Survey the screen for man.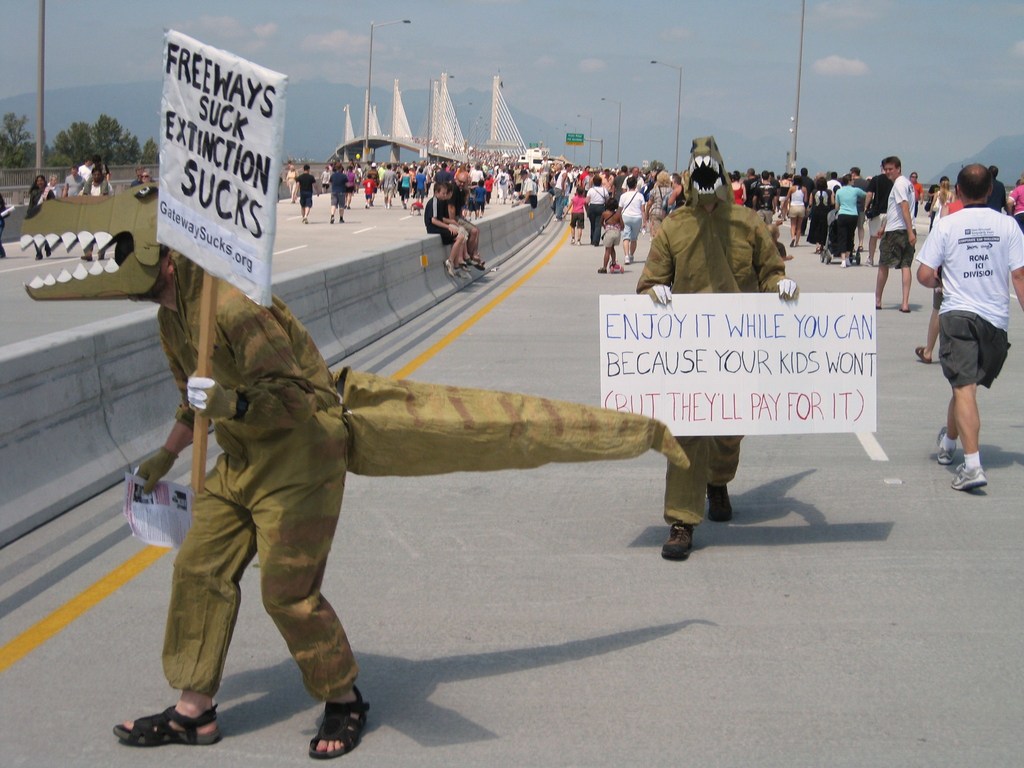
Survey found: <region>20, 180, 690, 757</region>.
